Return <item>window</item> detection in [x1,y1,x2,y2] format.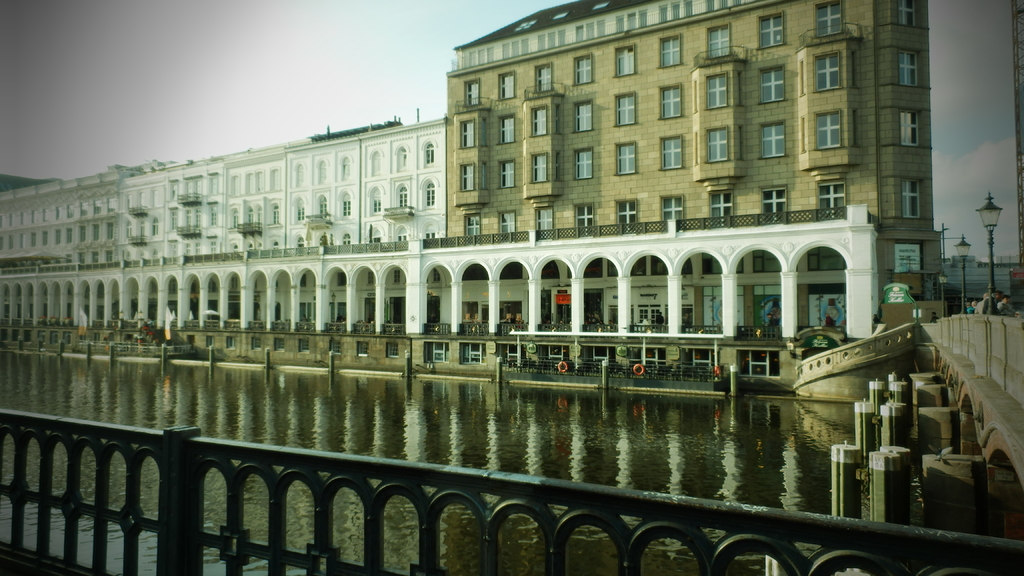
[17,232,24,249].
